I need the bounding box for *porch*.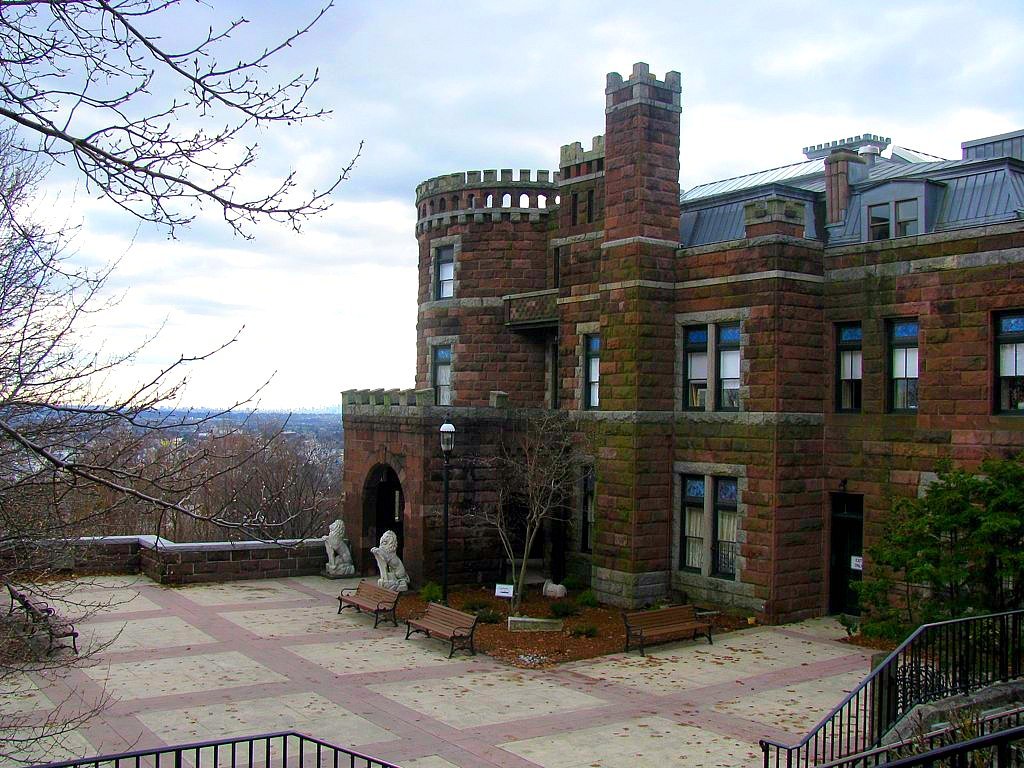
Here it is: [0, 546, 1023, 761].
